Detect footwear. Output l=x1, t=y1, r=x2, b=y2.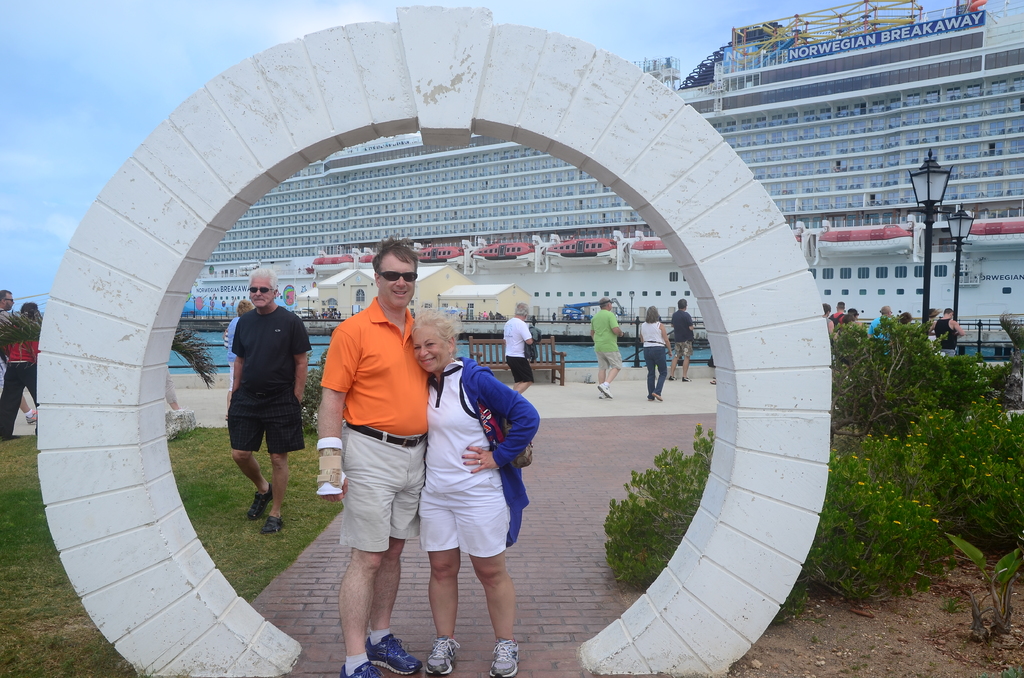
l=261, t=515, r=284, b=534.
